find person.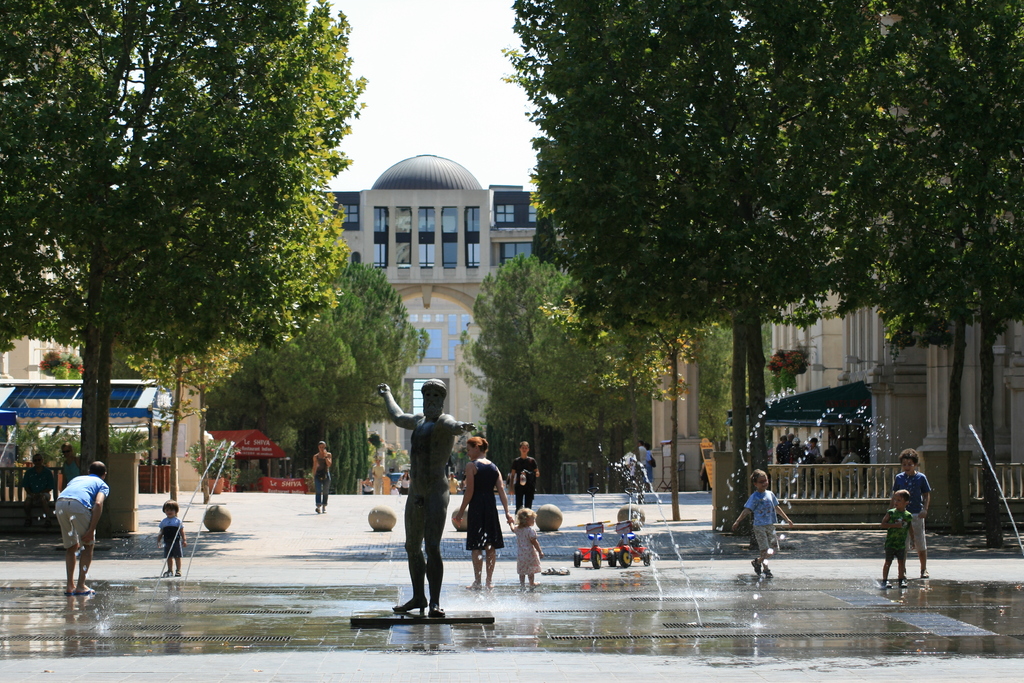
BBox(397, 467, 411, 492).
